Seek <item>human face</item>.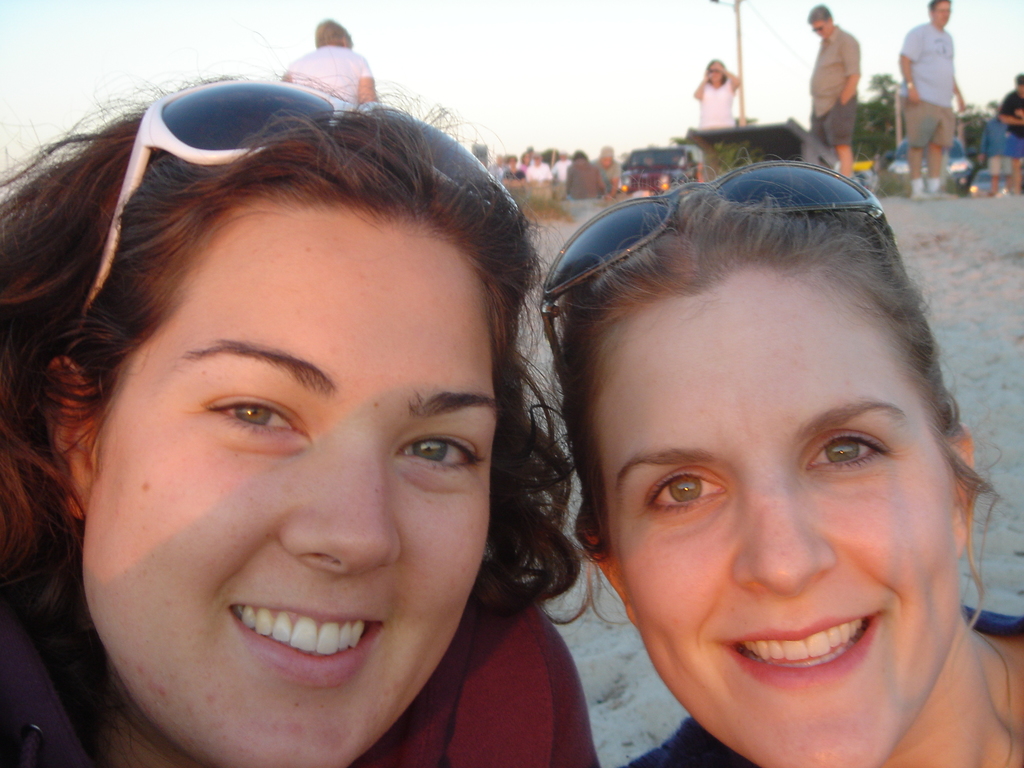
79, 223, 498, 767.
